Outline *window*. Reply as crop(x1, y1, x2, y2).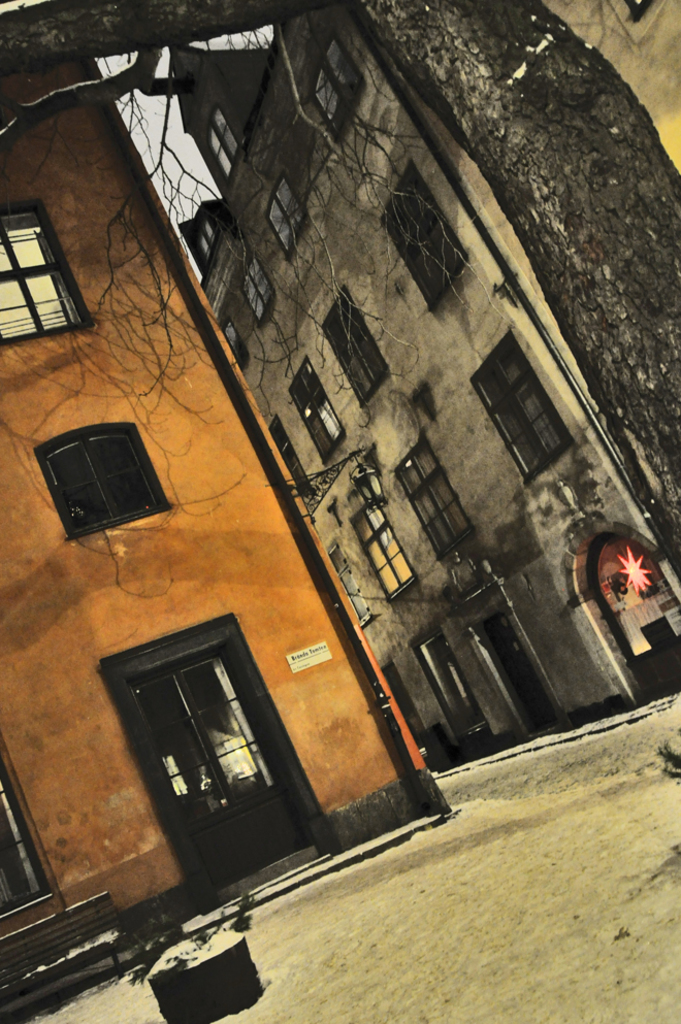
crop(223, 320, 242, 362).
